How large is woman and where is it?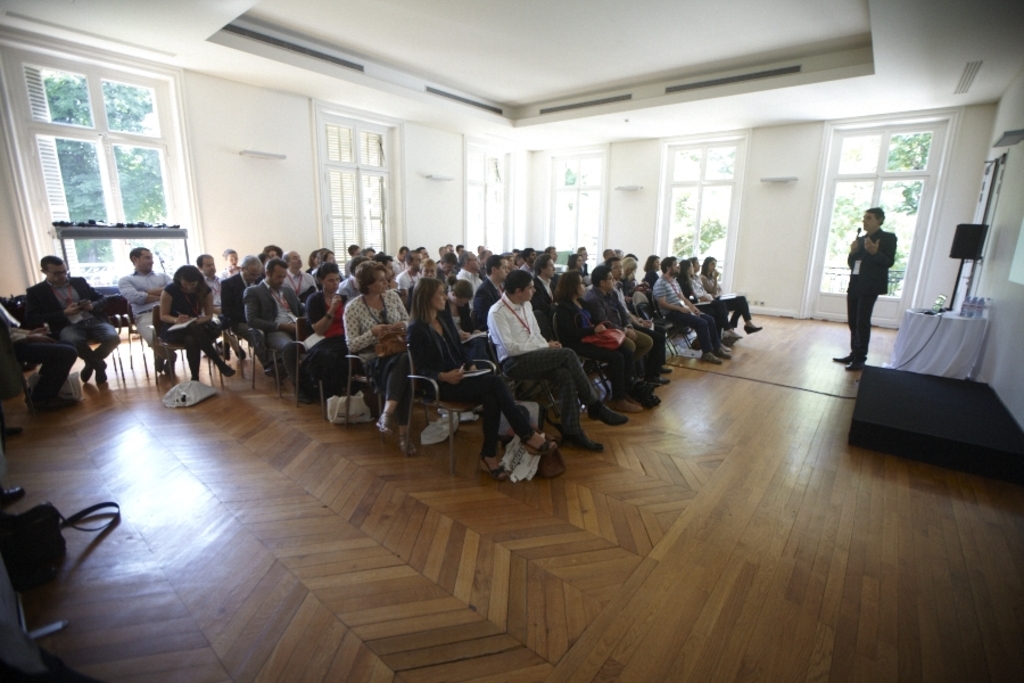
Bounding box: bbox=[366, 232, 587, 301].
